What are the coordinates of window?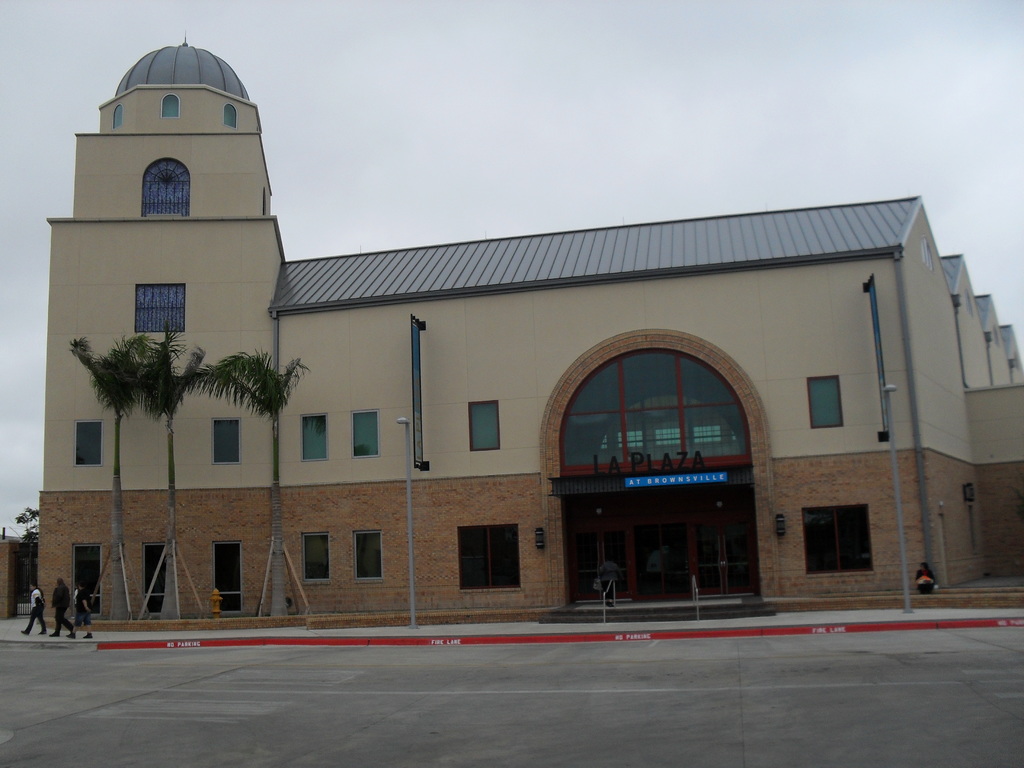
(x1=112, y1=104, x2=124, y2=129).
